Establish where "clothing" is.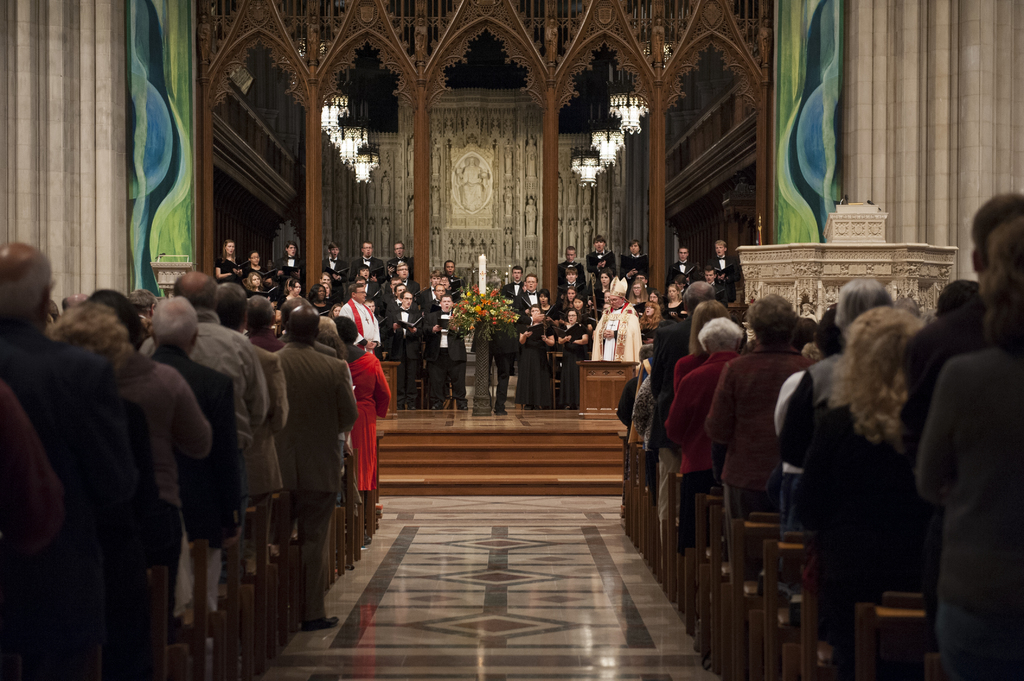
Established at (675,344,716,383).
